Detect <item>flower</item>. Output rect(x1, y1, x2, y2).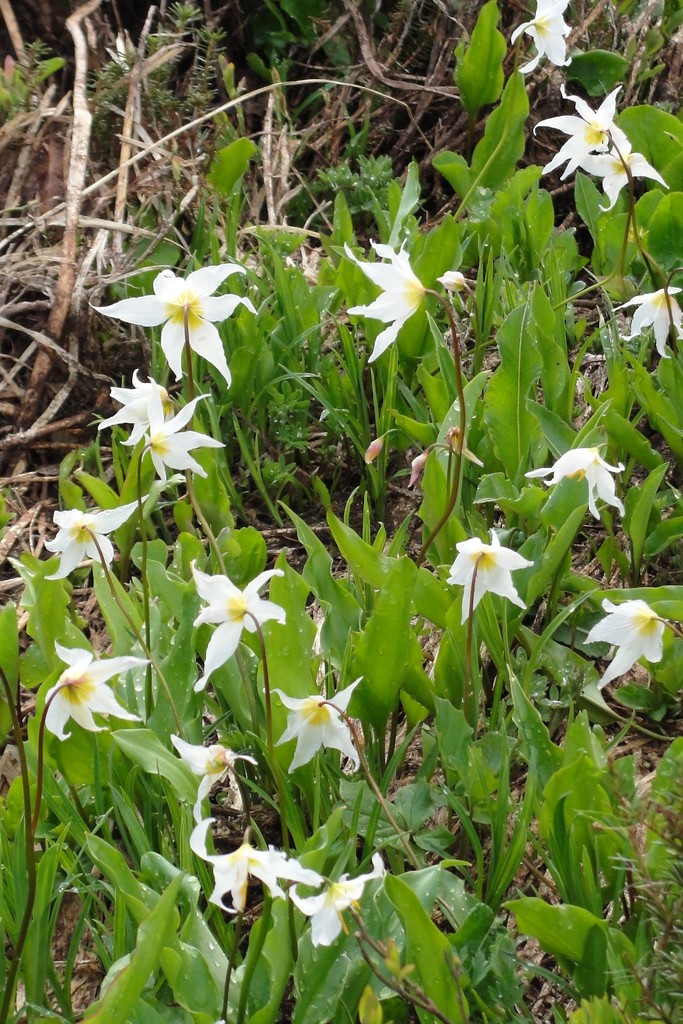
rect(137, 379, 240, 480).
